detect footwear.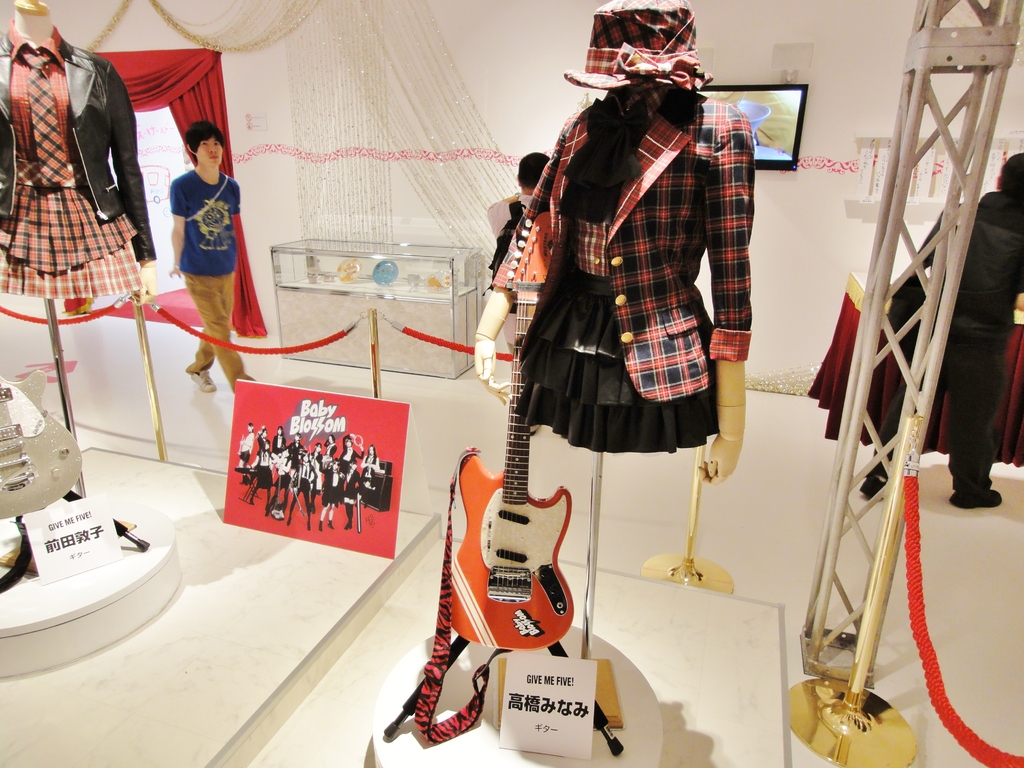
Detected at rect(952, 484, 1004, 513).
